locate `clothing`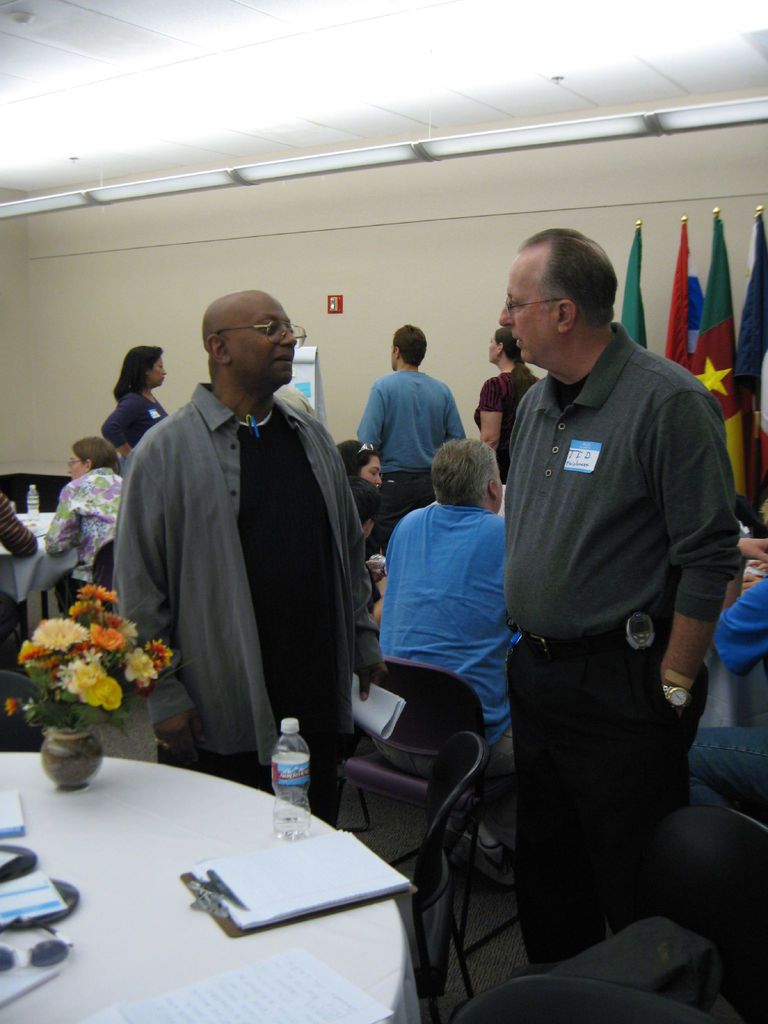
locate(684, 572, 767, 811)
